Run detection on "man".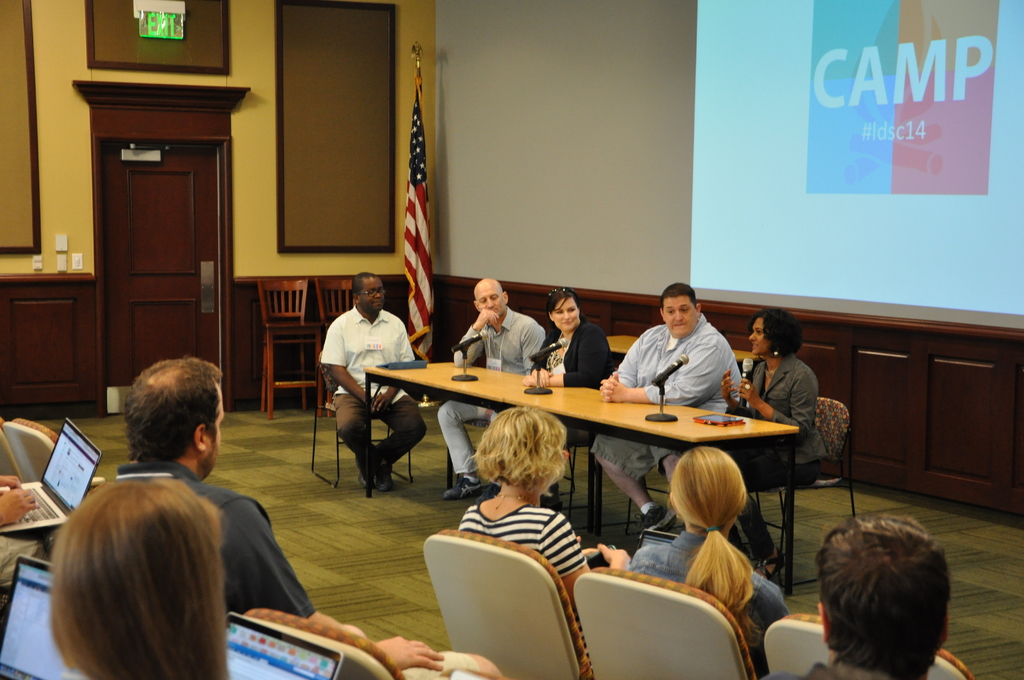
Result: {"x1": 593, "y1": 285, "x2": 746, "y2": 534}.
